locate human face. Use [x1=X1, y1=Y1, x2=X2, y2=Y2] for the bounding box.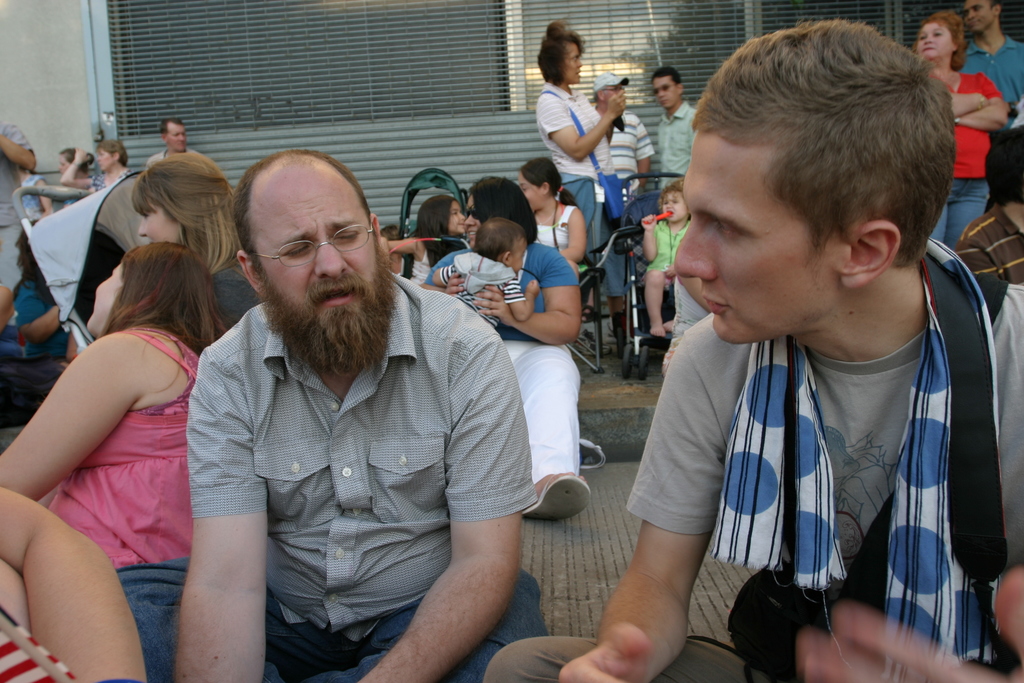
[x1=601, y1=83, x2=623, y2=114].
